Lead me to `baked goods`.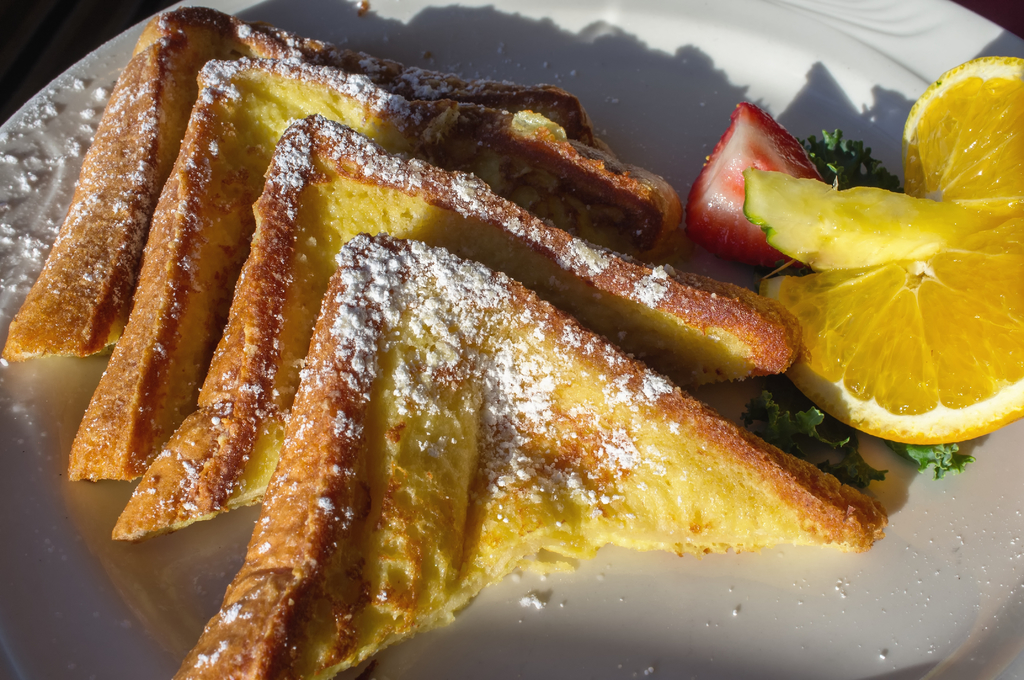
Lead to rect(109, 109, 804, 540).
